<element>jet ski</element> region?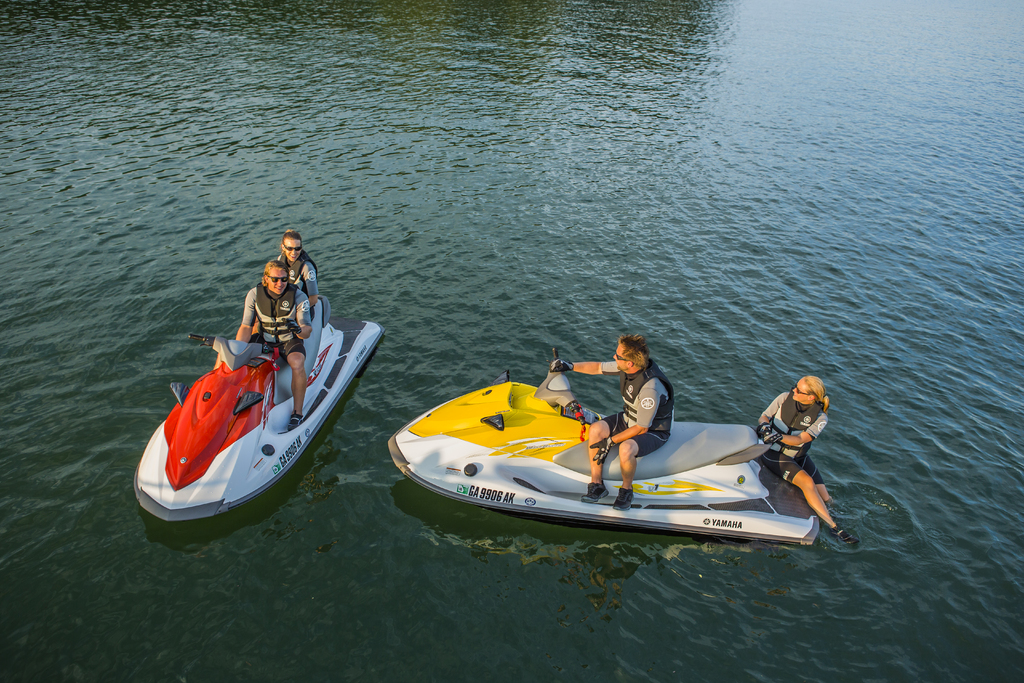
rect(384, 345, 821, 549)
